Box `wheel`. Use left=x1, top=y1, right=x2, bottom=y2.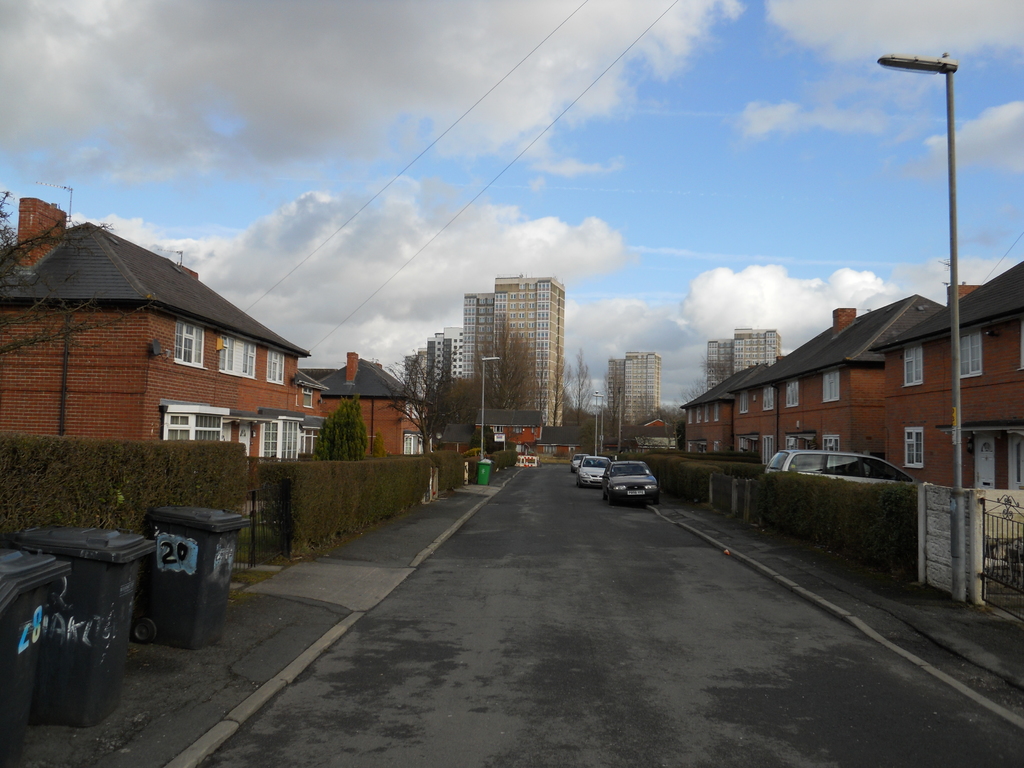
left=604, top=492, right=616, bottom=506.
